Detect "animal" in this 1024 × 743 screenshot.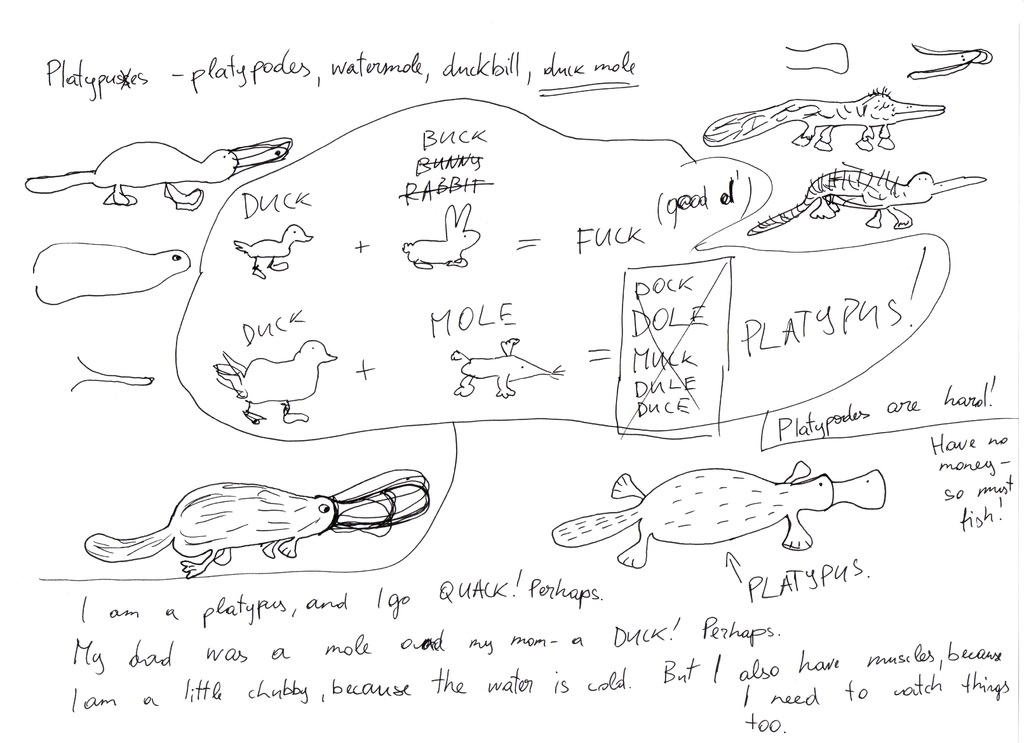
Detection: 212:334:340:425.
